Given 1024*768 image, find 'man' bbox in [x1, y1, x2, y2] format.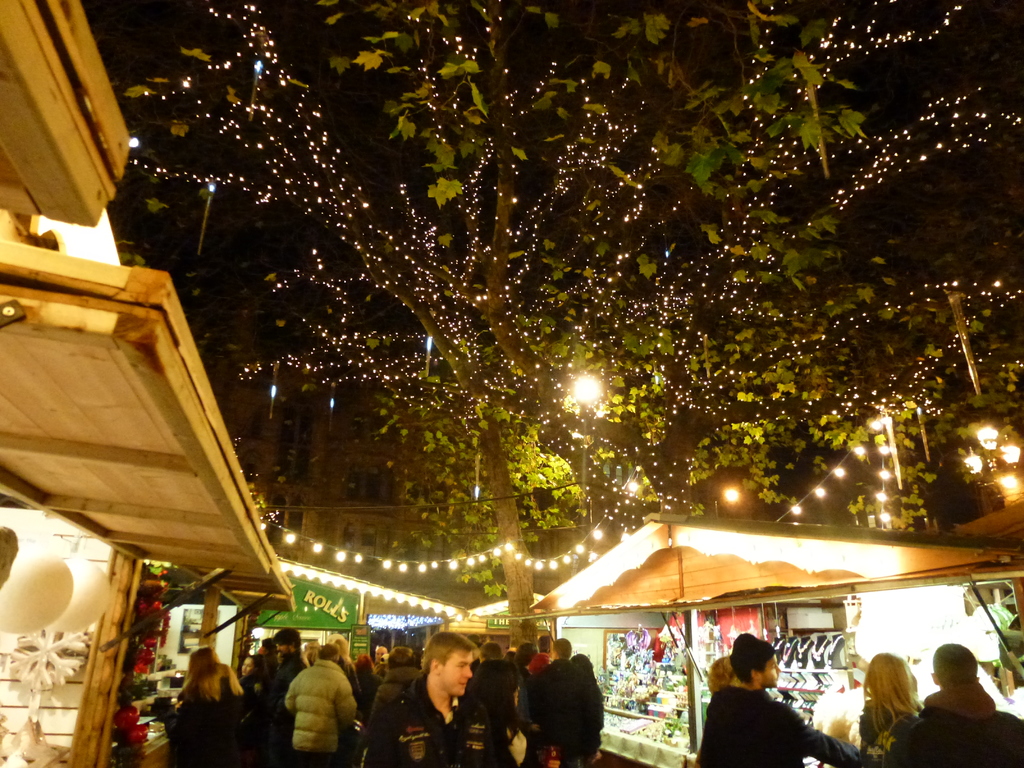
[371, 644, 390, 671].
